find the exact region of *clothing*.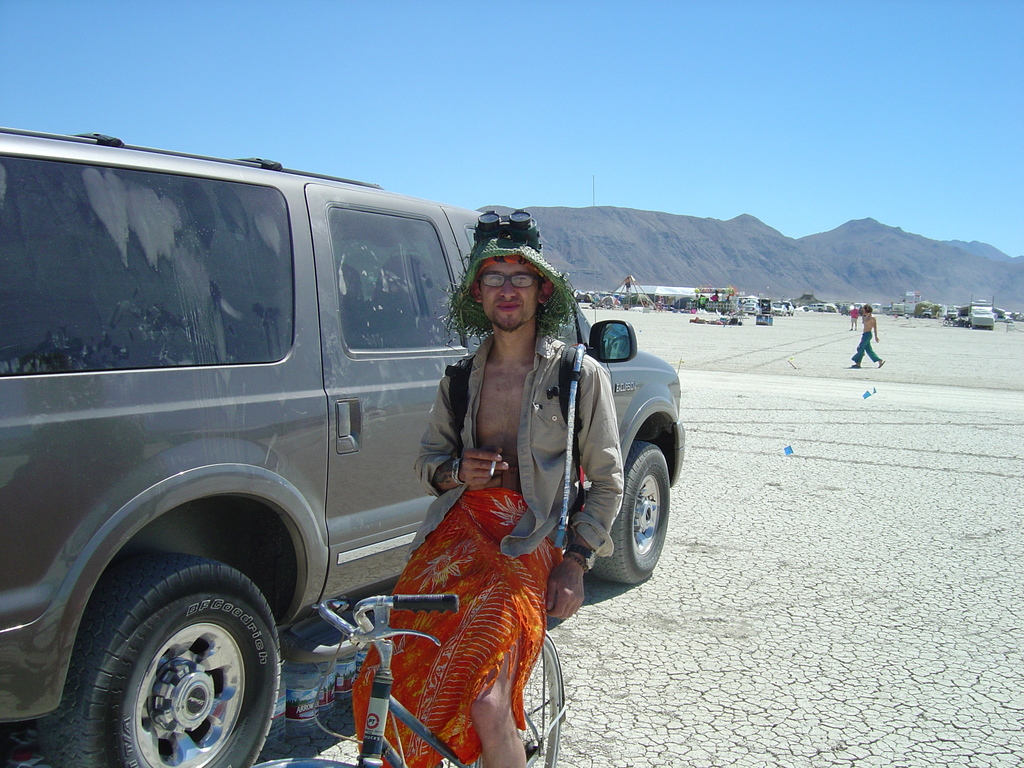
Exact region: (851,332,880,365).
